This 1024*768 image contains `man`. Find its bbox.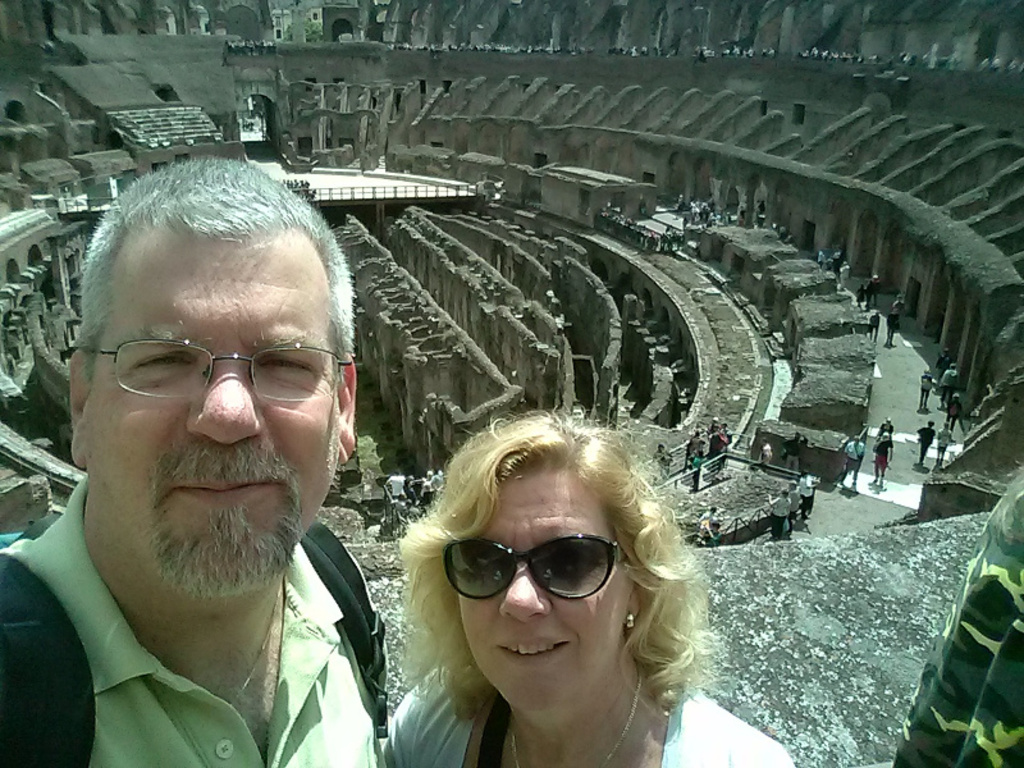
locate(430, 465, 448, 490).
